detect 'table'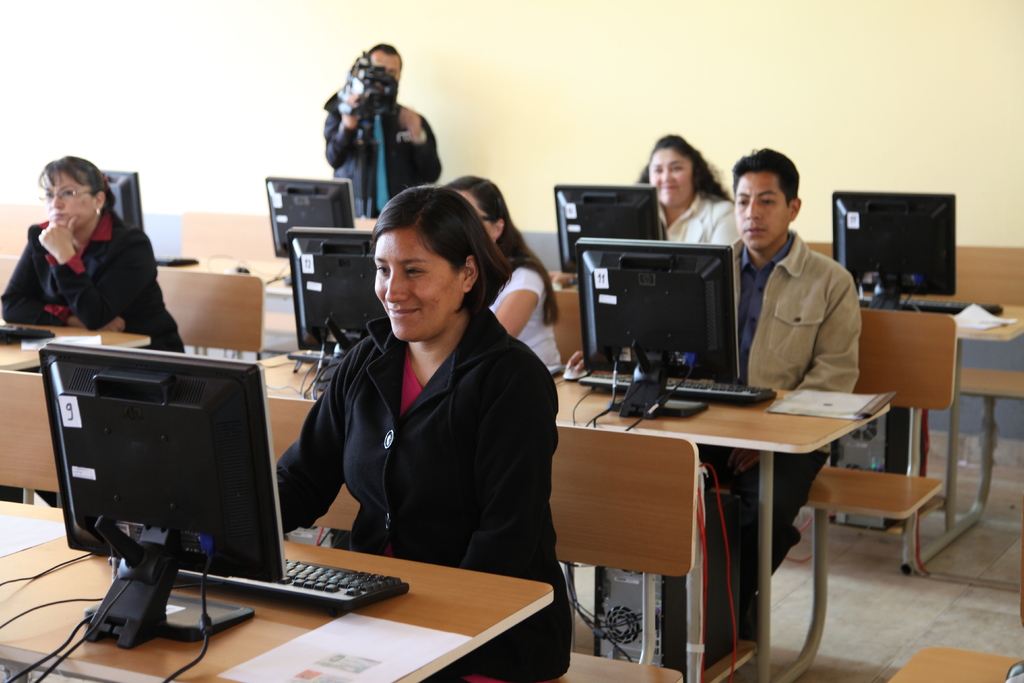
region(0, 498, 553, 682)
